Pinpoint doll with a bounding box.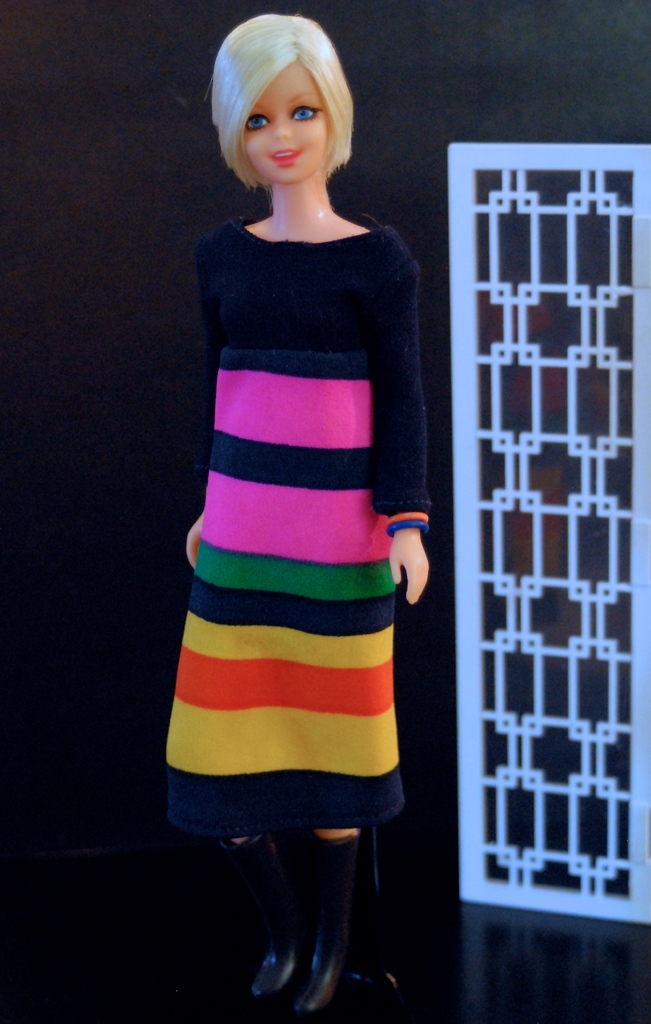
[163,0,448,1023].
